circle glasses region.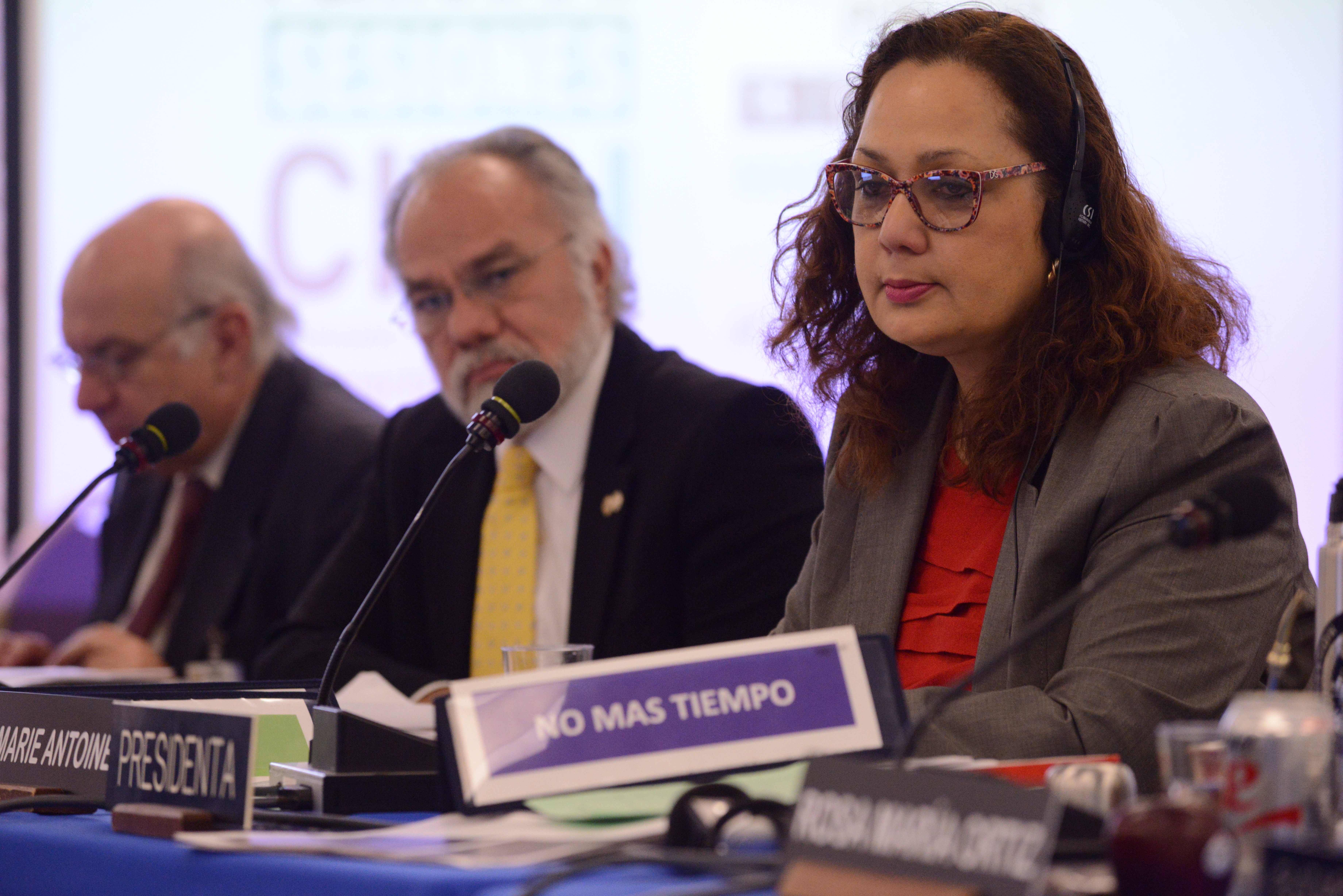
Region: <box>72,42,105,60</box>.
